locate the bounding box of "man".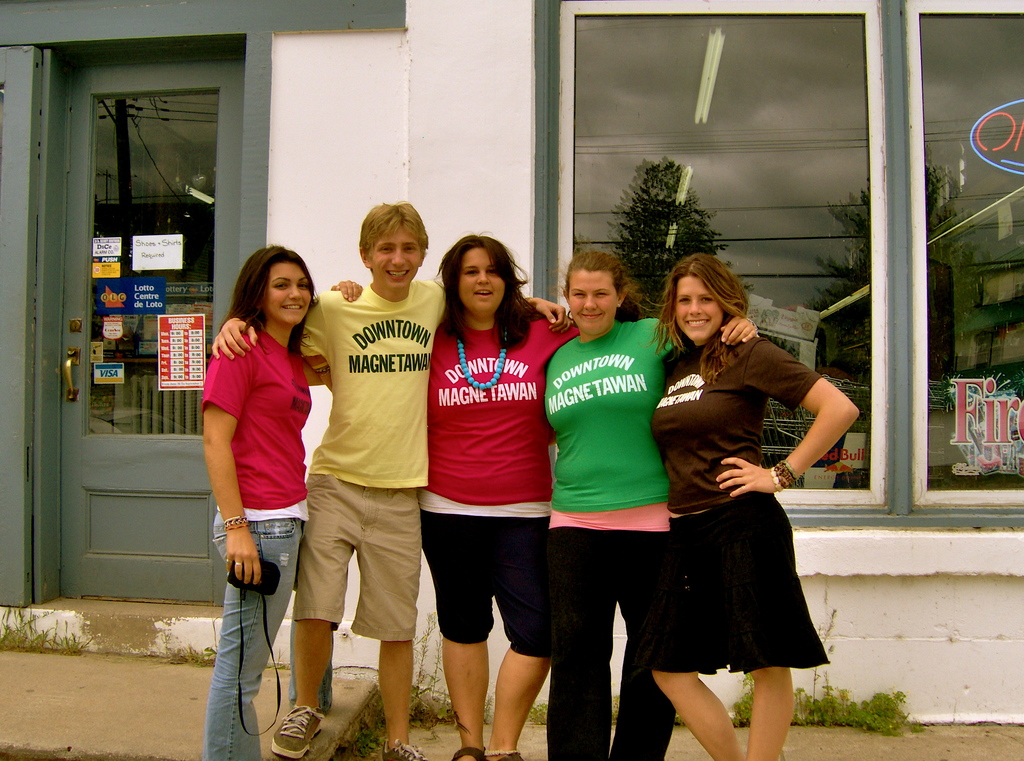
Bounding box: left=206, top=196, right=568, bottom=760.
